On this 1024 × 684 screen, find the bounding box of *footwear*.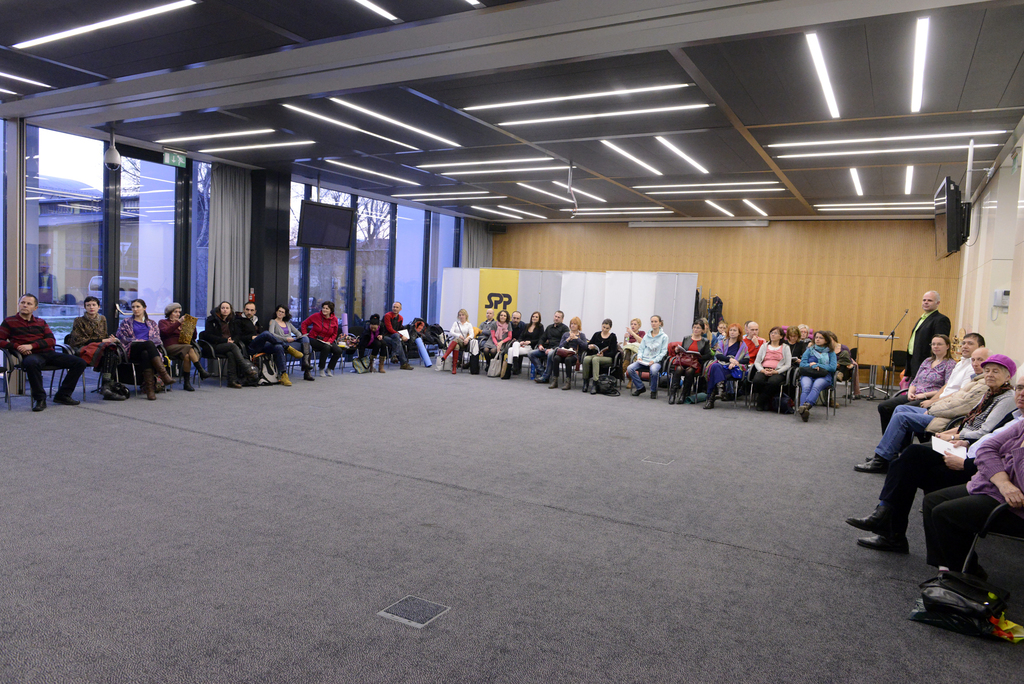
Bounding box: 108,391,124,403.
